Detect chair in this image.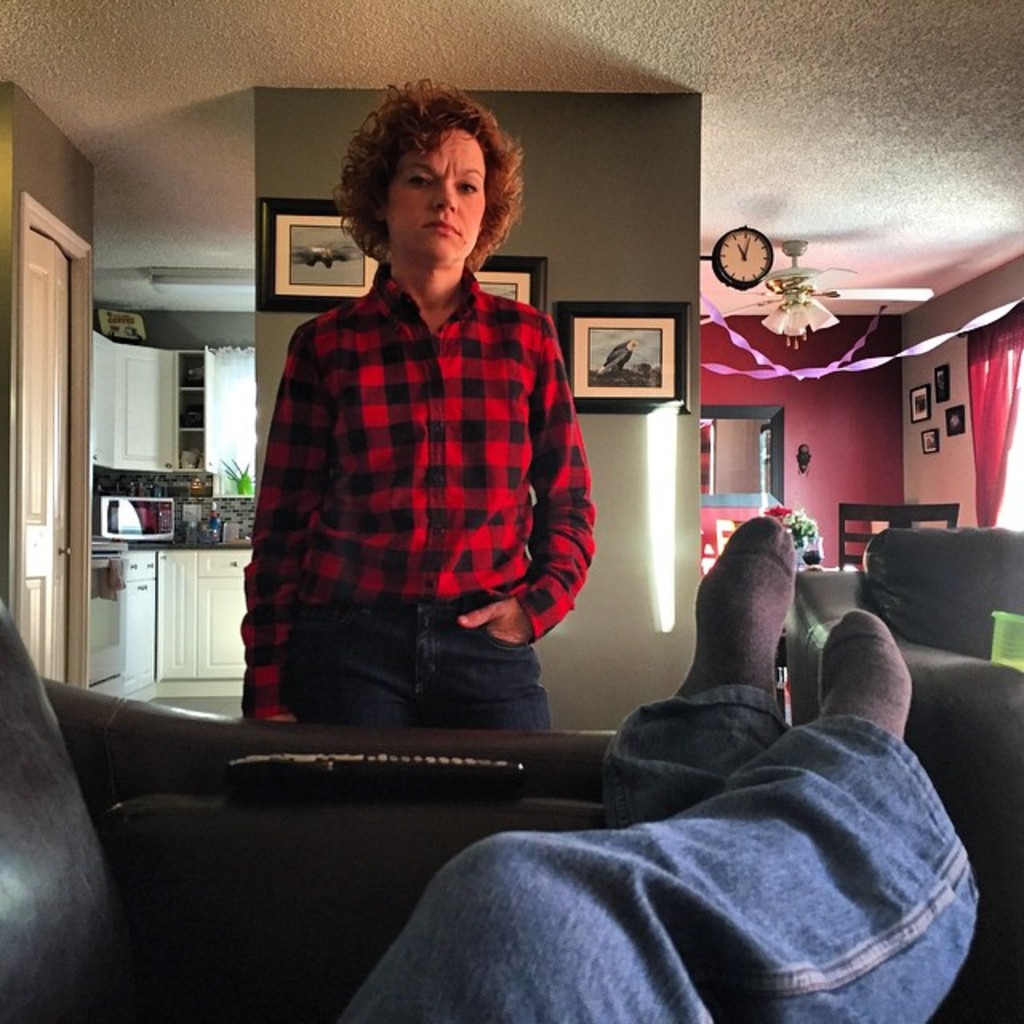
Detection: [838, 502, 958, 571].
